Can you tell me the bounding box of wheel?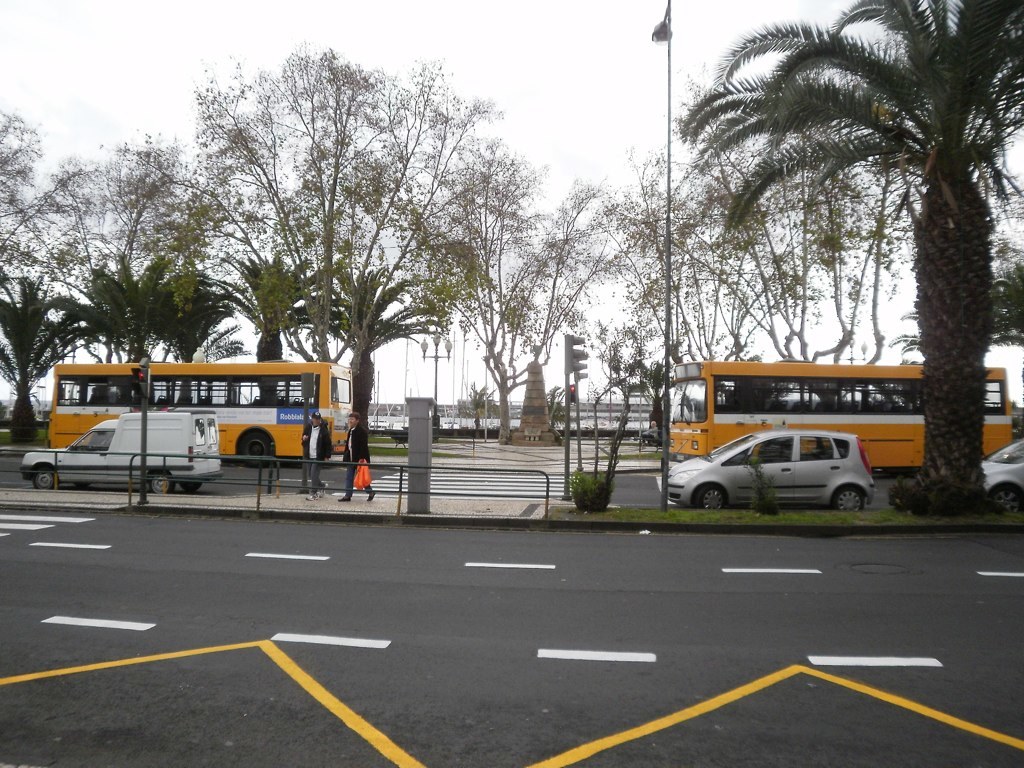
{"x1": 238, "y1": 436, "x2": 273, "y2": 467}.
